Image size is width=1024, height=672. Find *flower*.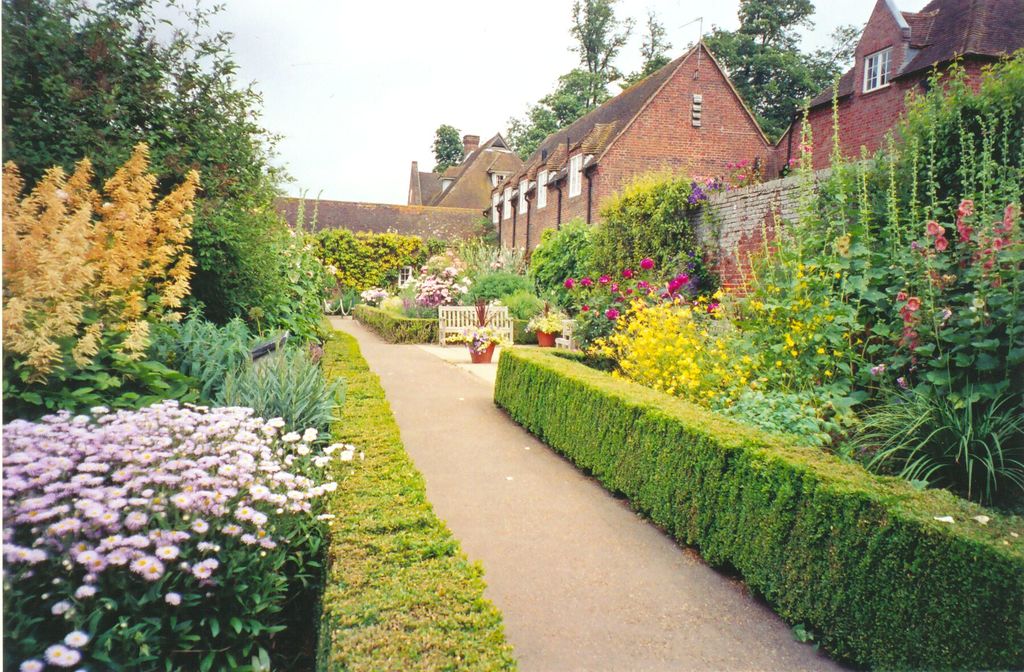
623,271,632,277.
